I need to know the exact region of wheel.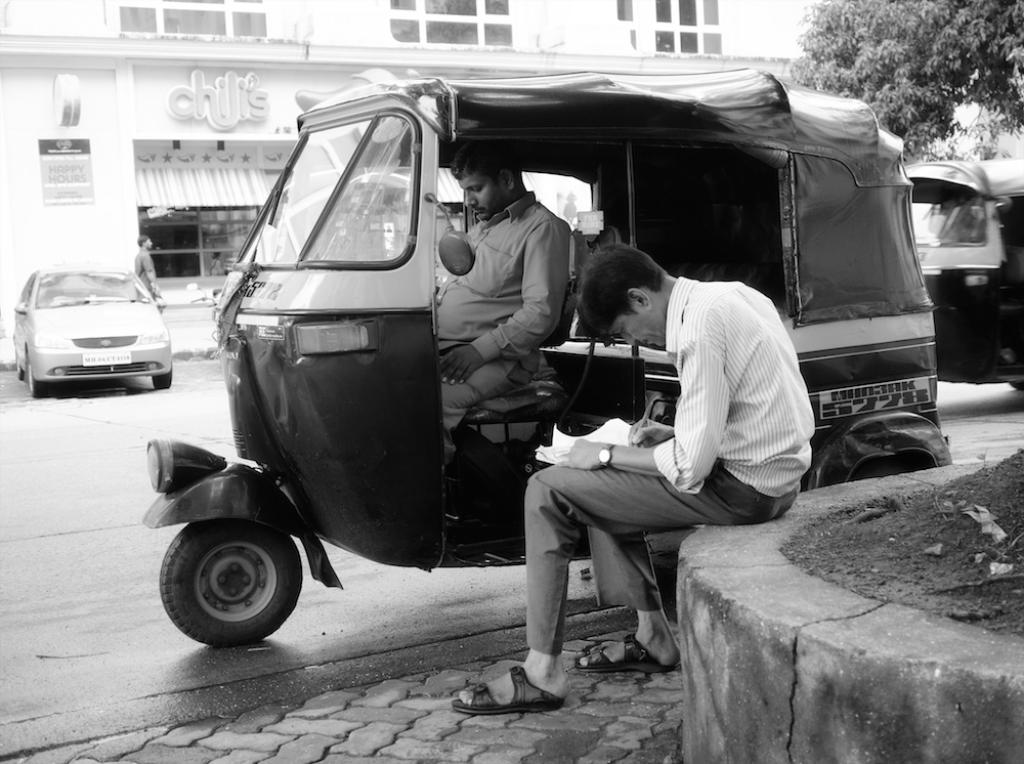
Region: x1=158 y1=517 x2=310 y2=648.
